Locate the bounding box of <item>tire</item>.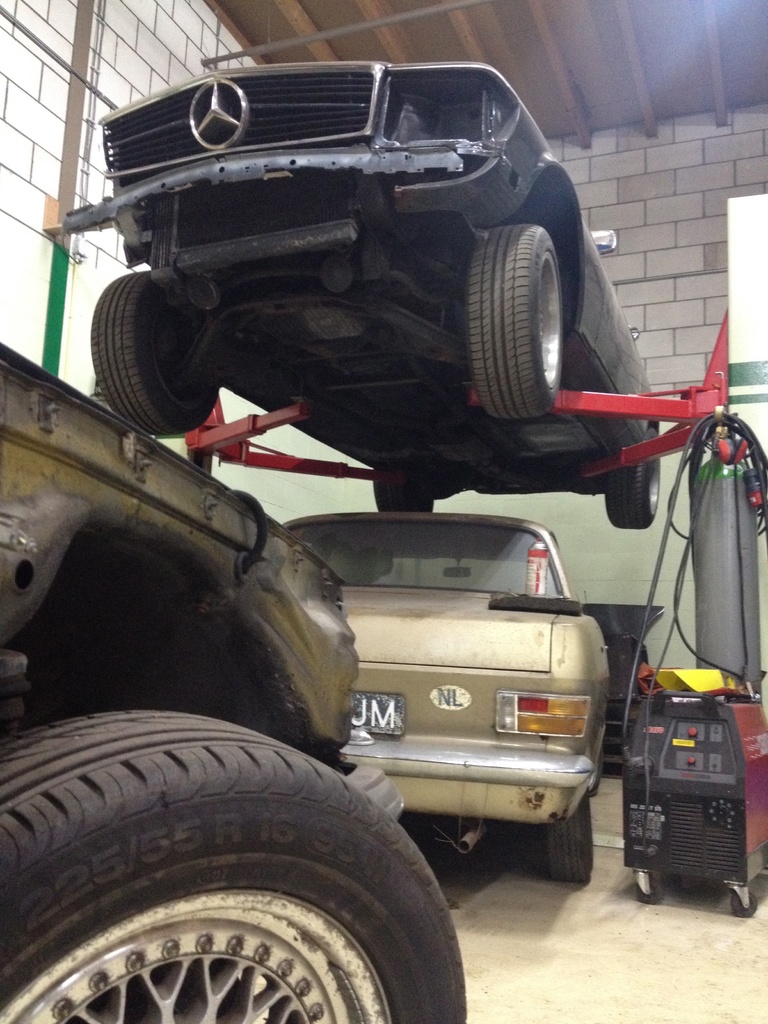
Bounding box: [609,432,670,526].
